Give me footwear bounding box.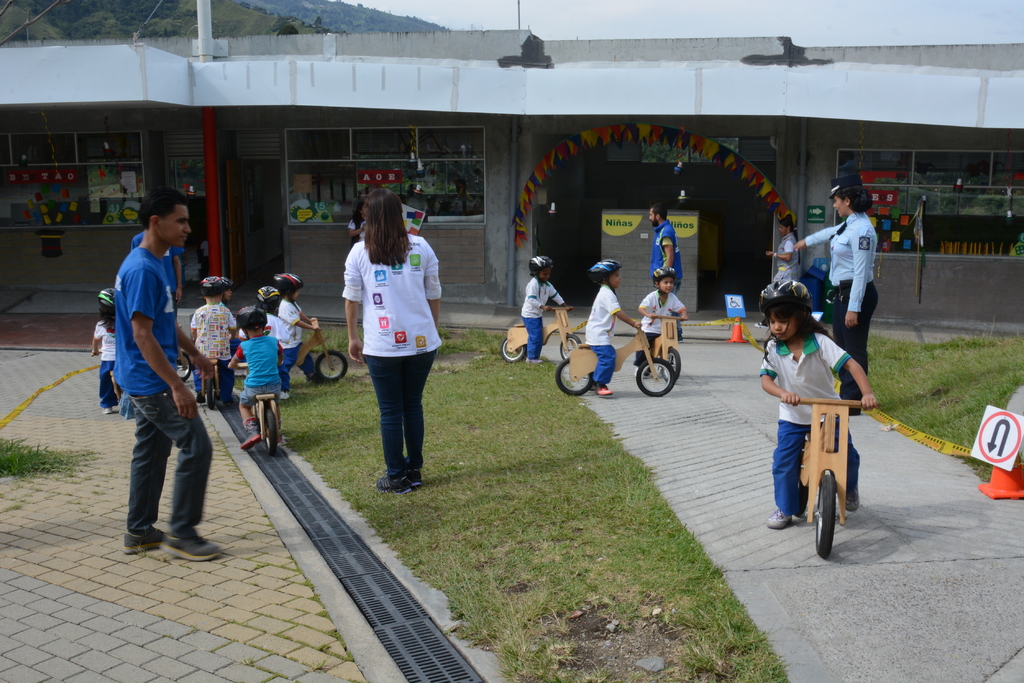
{"left": 846, "top": 486, "right": 863, "bottom": 515}.
